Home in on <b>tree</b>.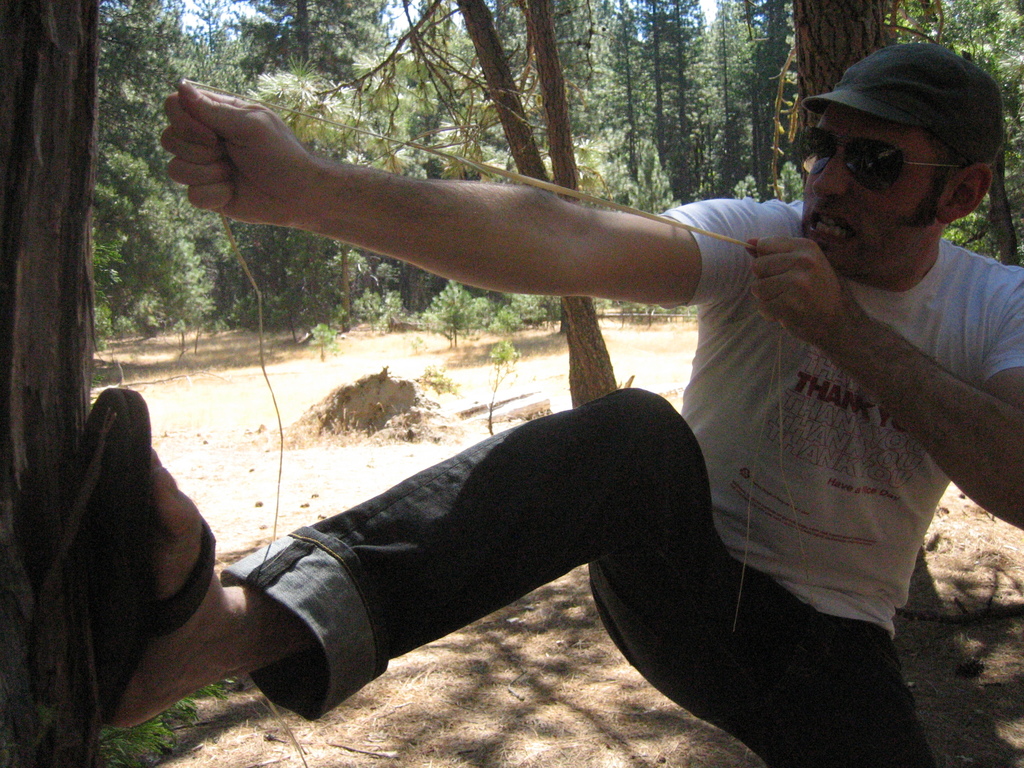
Homed in at <region>611, 0, 674, 170</region>.
